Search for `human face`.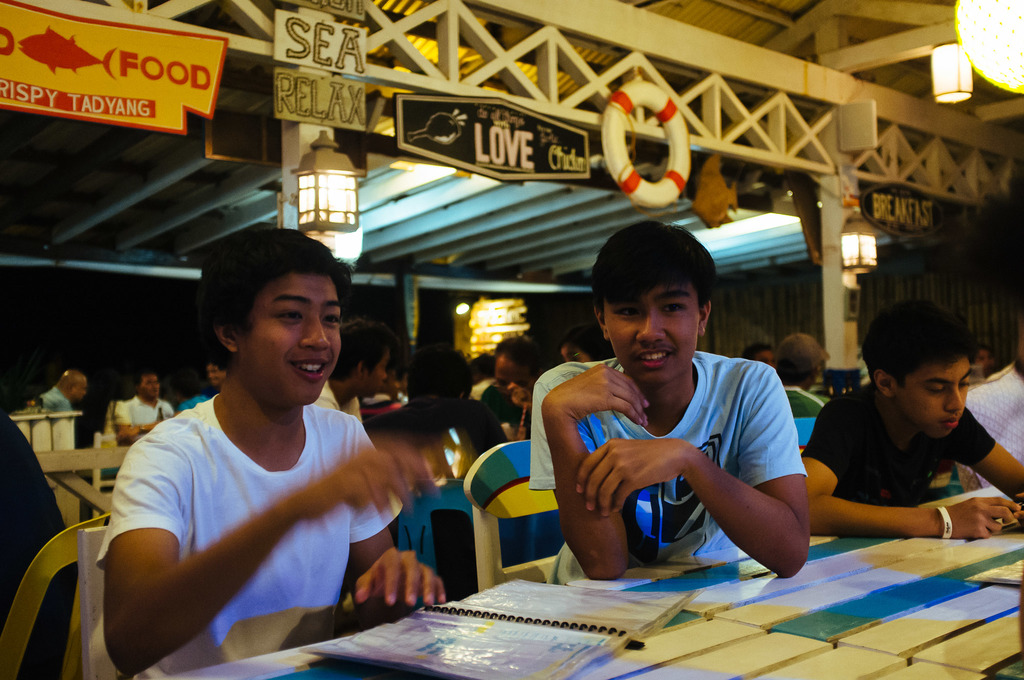
Found at l=362, t=341, r=392, b=397.
